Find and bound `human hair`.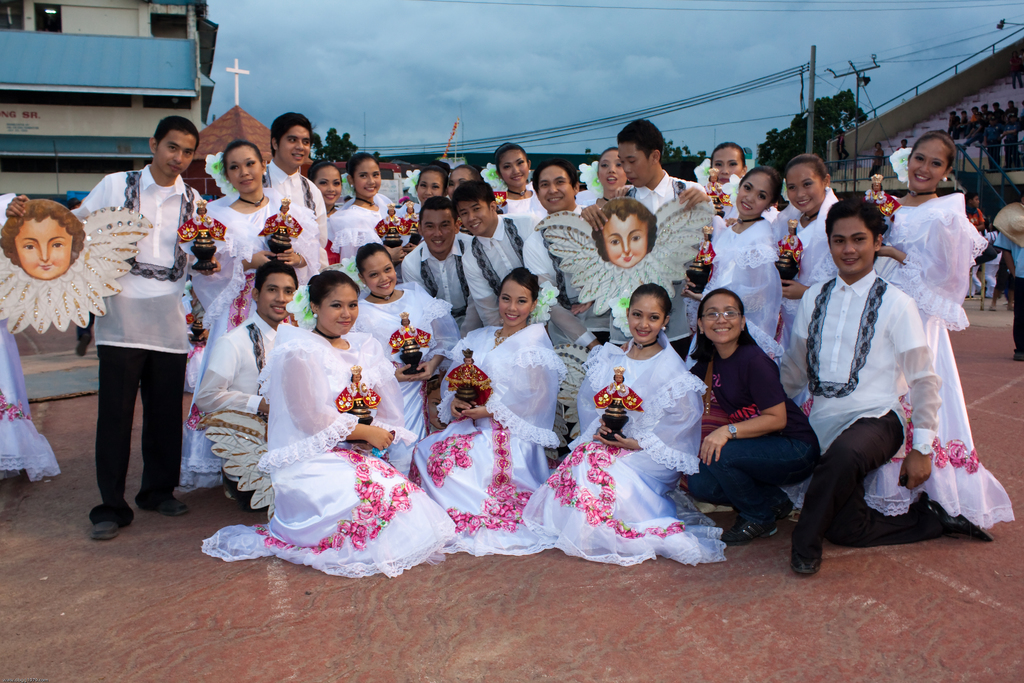
Bound: crop(616, 119, 662, 165).
